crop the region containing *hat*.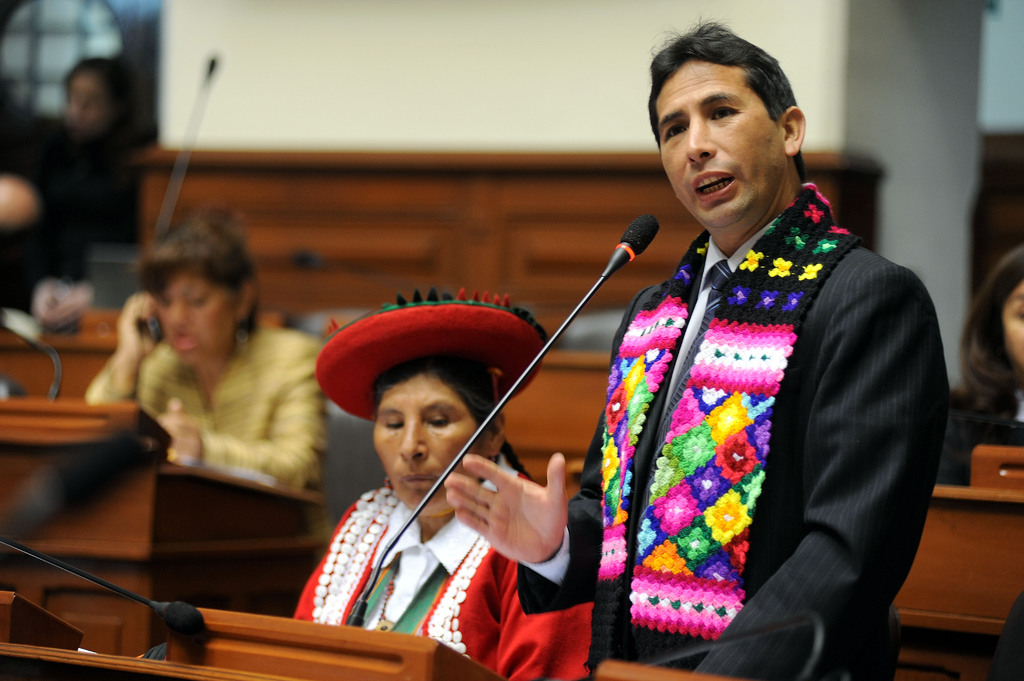
Crop region: {"left": 318, "top": 282, "right": 547, "bottom": 423}.
